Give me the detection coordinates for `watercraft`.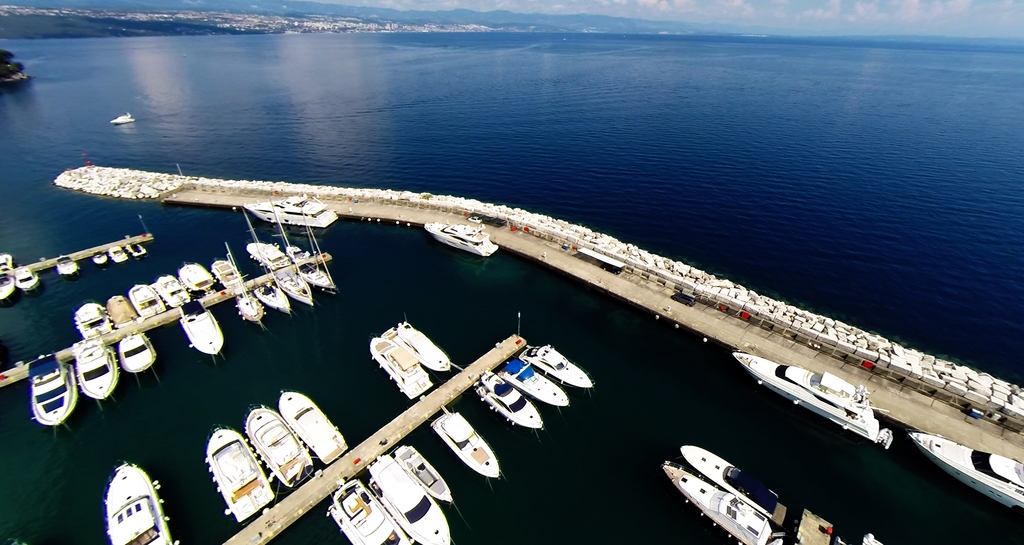
(495,359,570,413).
